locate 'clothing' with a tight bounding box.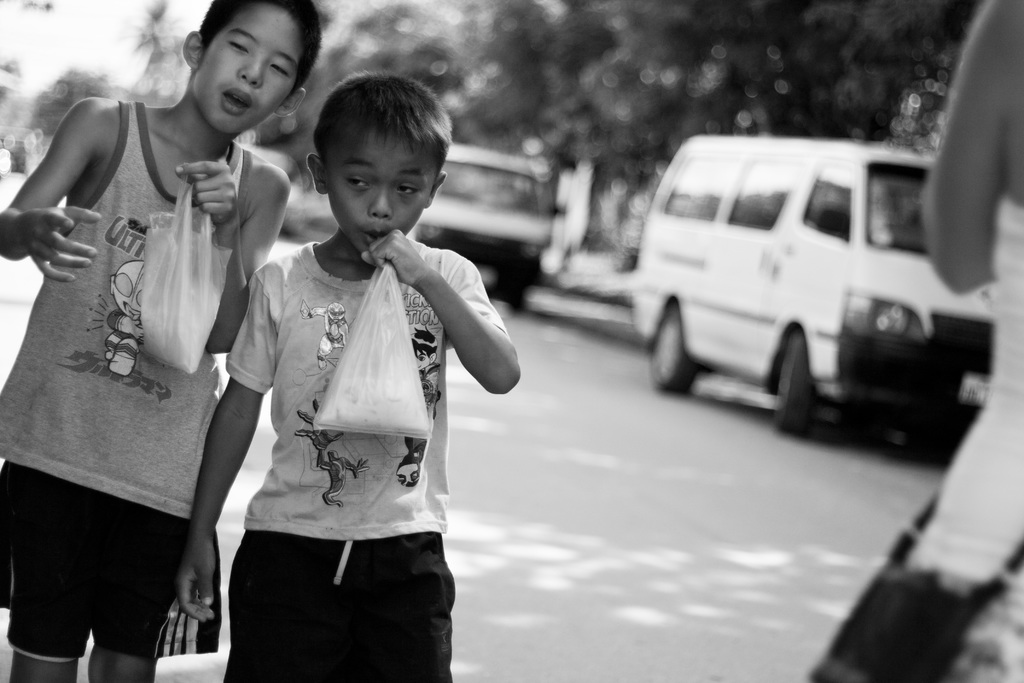
x1=0, y1=103, x2=215, y2=662.
